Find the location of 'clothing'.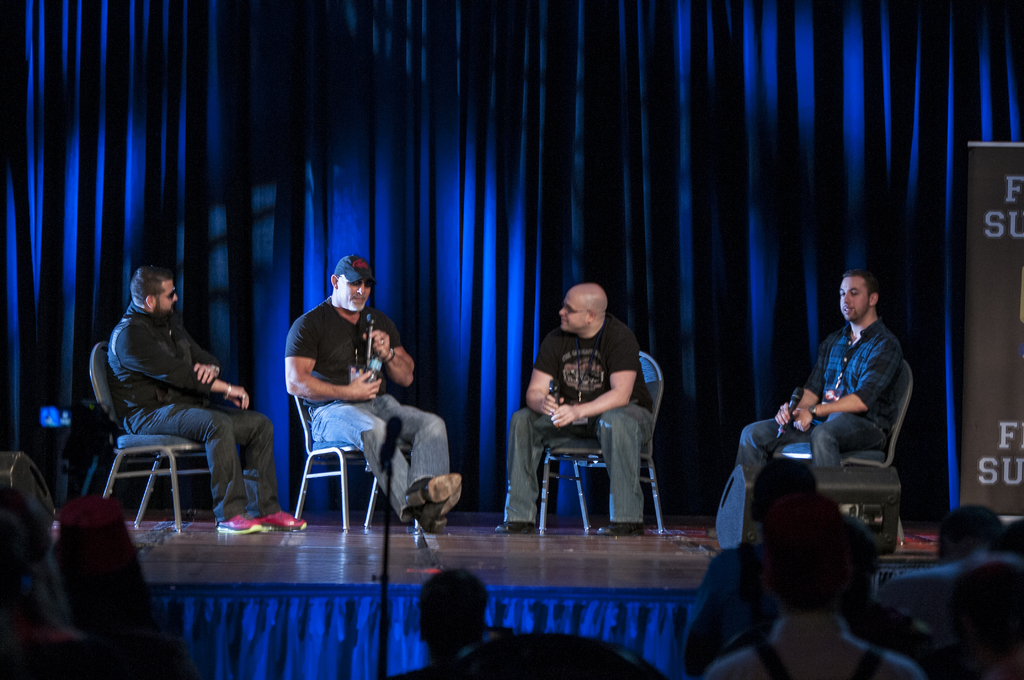
Location: [739, 400, 891, 489].
